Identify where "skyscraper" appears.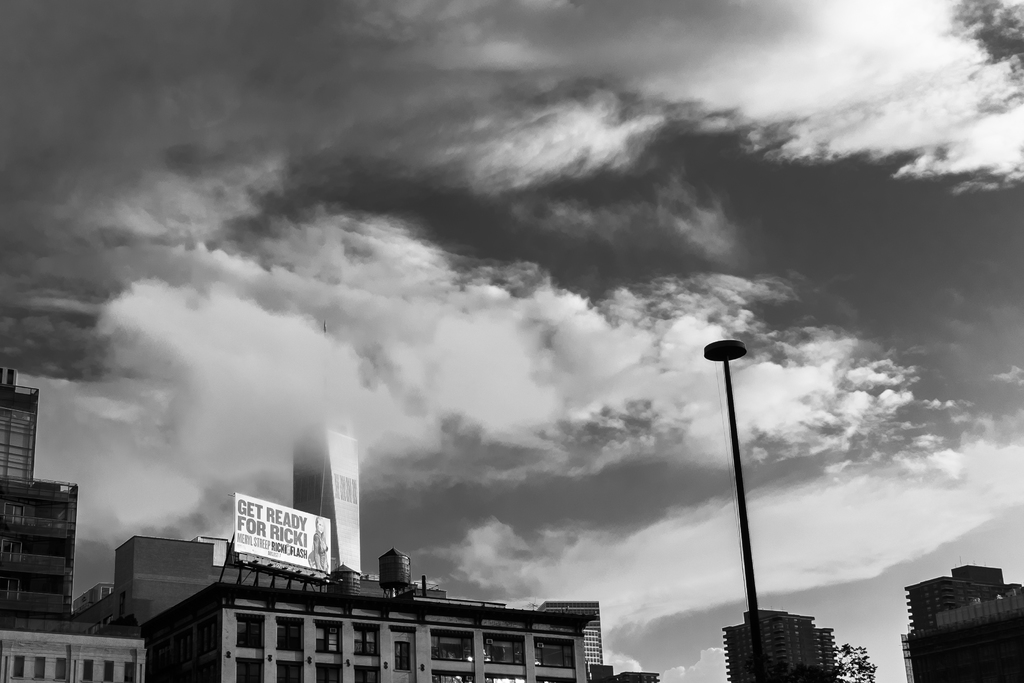
Appears at bbox=[900, 562, 1023, 682].
